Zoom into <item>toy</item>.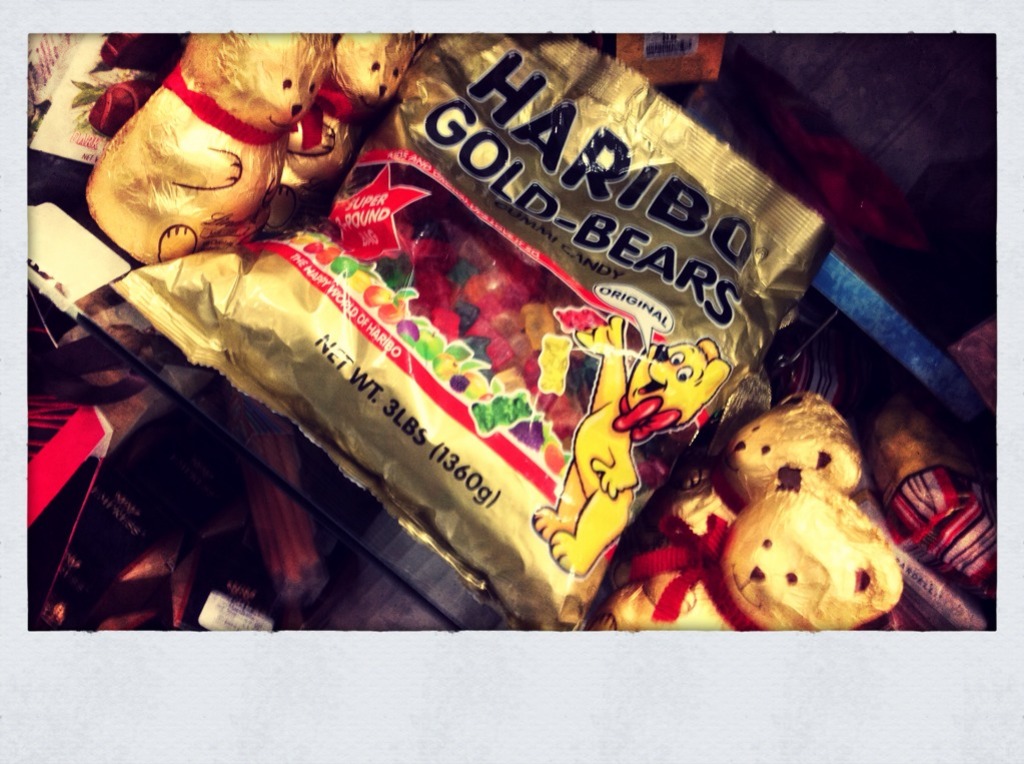
Zoom target: bbox(67, 26, 344, 268).
